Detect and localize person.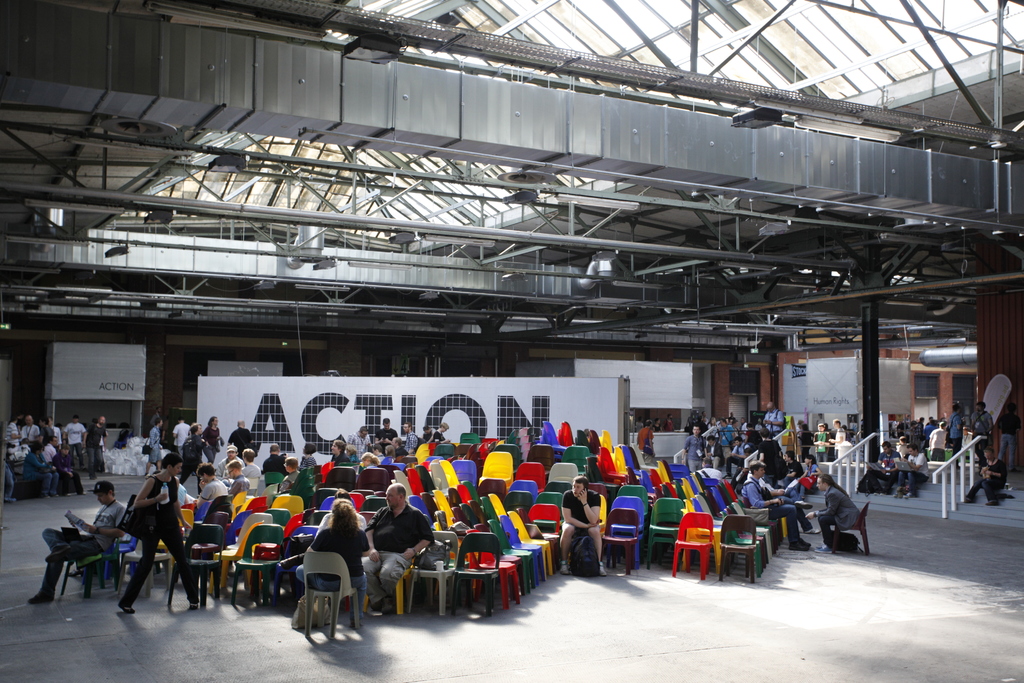
Localized at l=225, t=421, r=254, b=465.
